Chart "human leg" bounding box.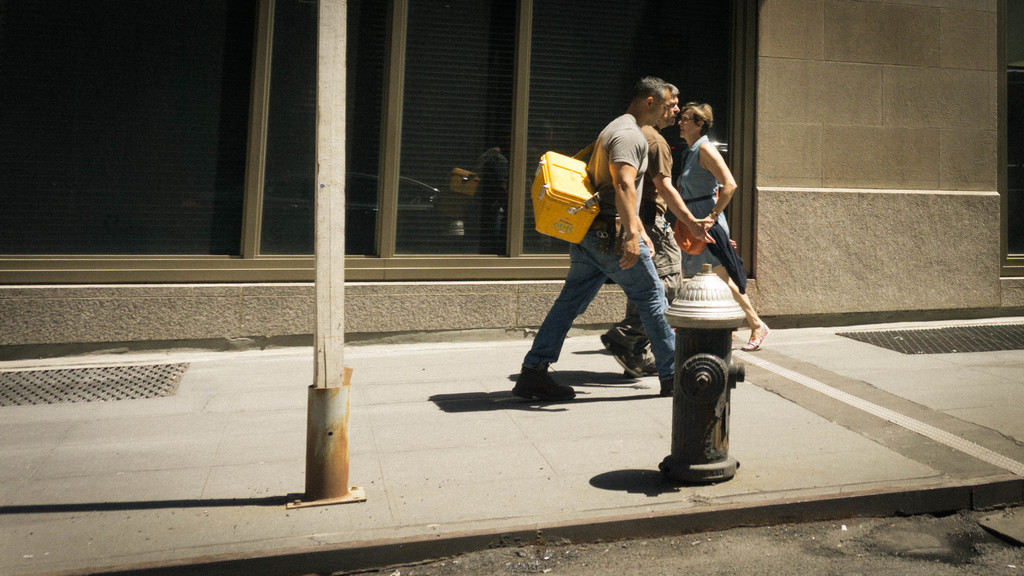
Charted: bbox(609, 223, 682, 395).
